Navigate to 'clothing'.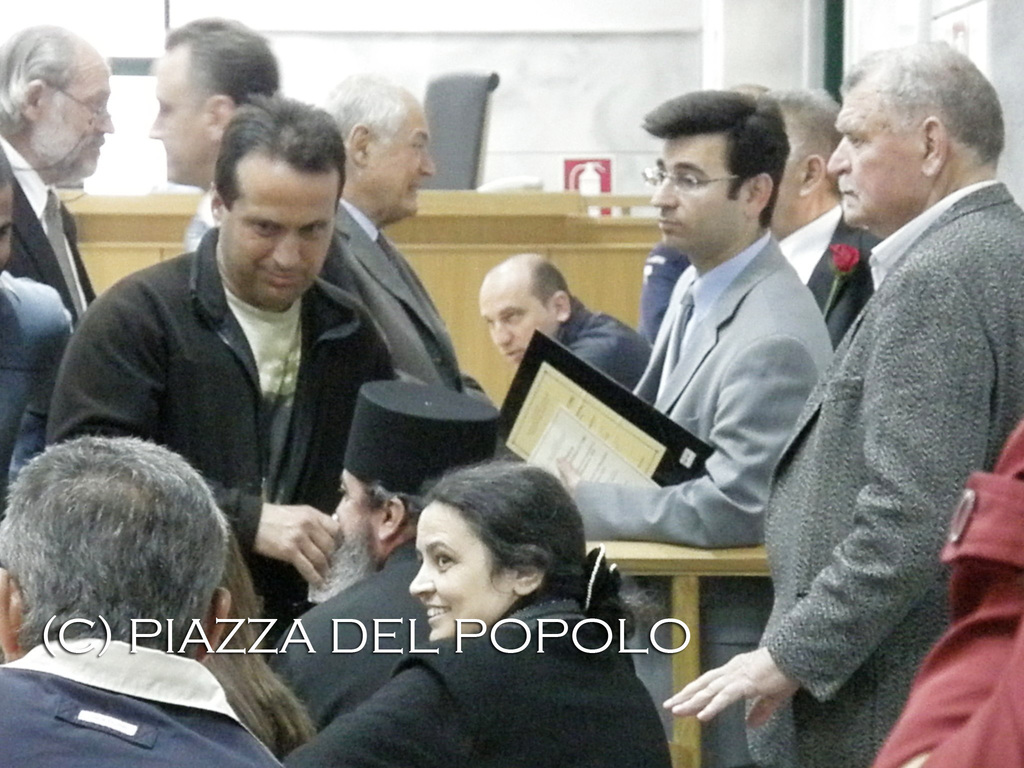
Navigation target: x1=866, y1=421, x2=1023, y2=767.
